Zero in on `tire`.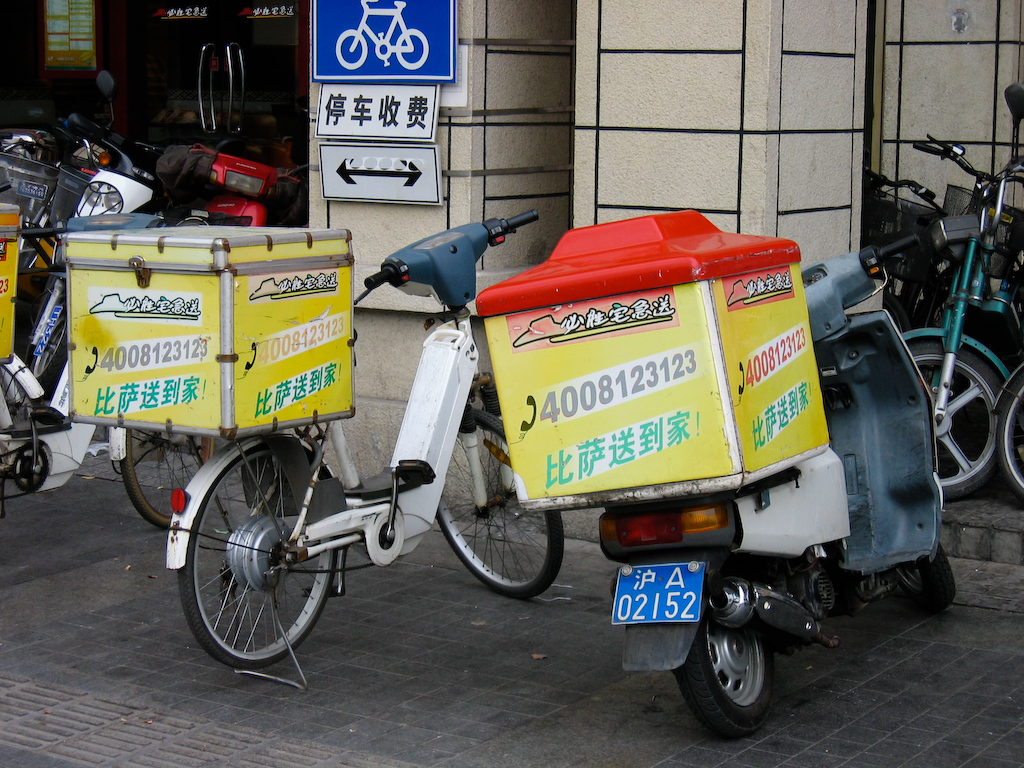
Zeroed in: <box>998,376,1023,505</box>.
